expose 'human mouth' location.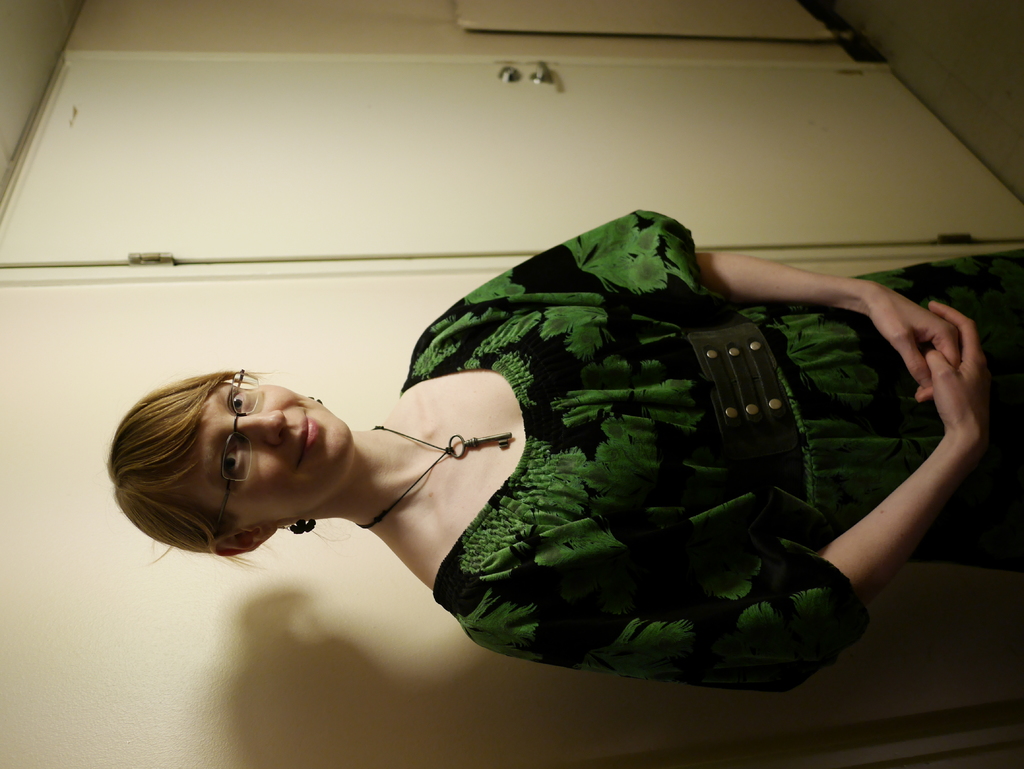
Exposed at 291,415,324,473.
